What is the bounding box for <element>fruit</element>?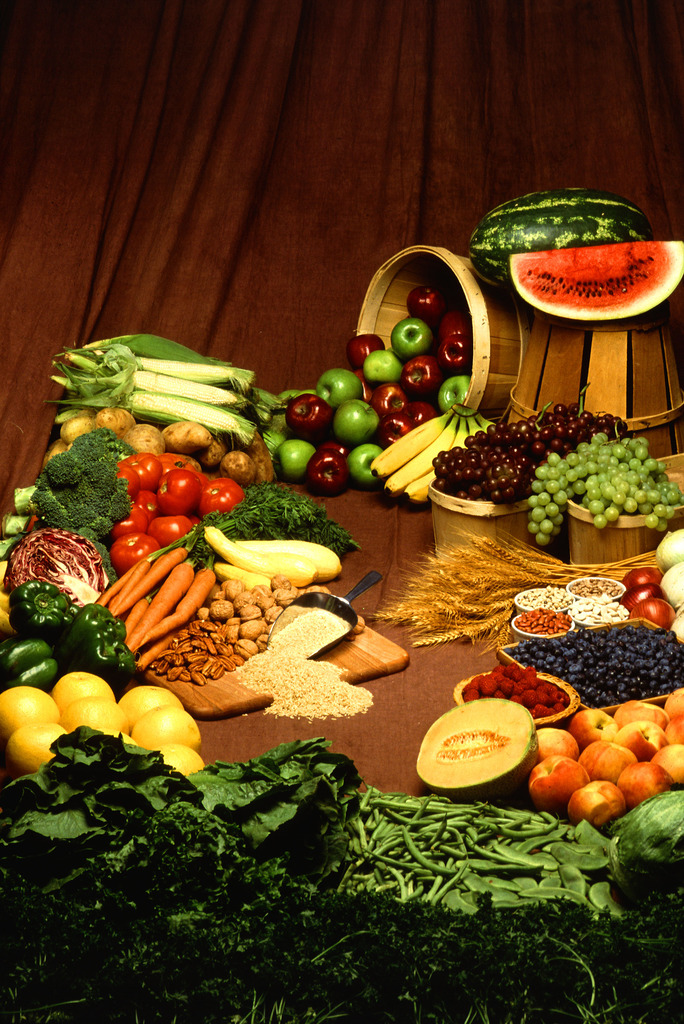
left=519, top=418, right=661, bottom=542.
